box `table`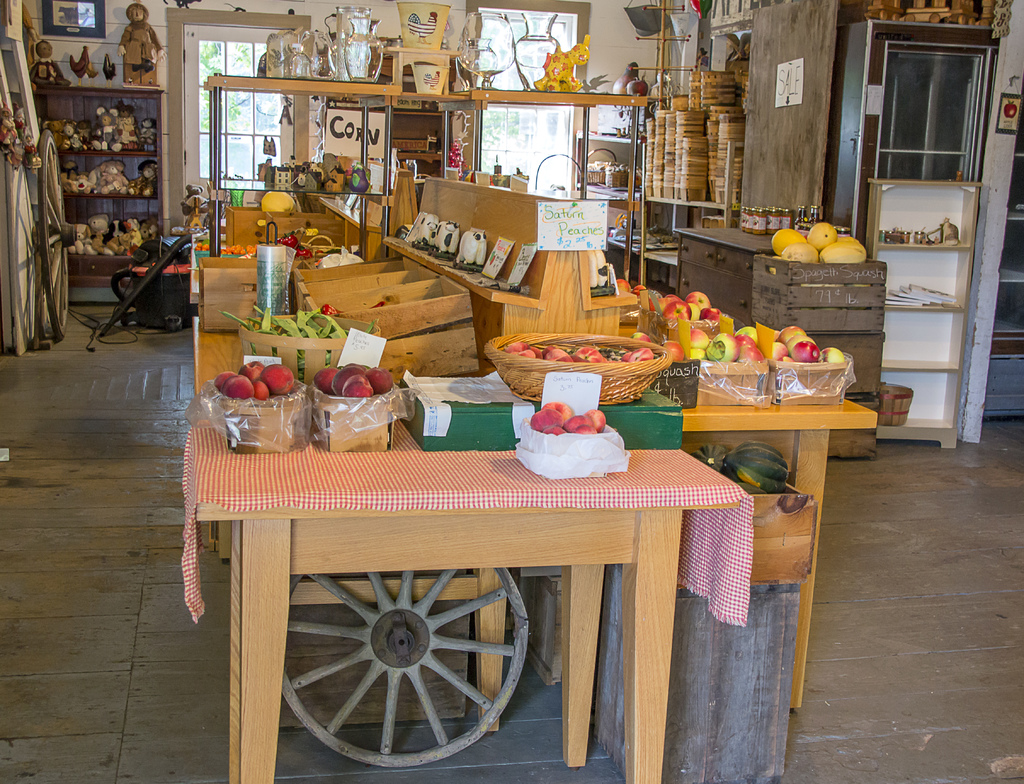
Rect(668, 222, 803, 327)
